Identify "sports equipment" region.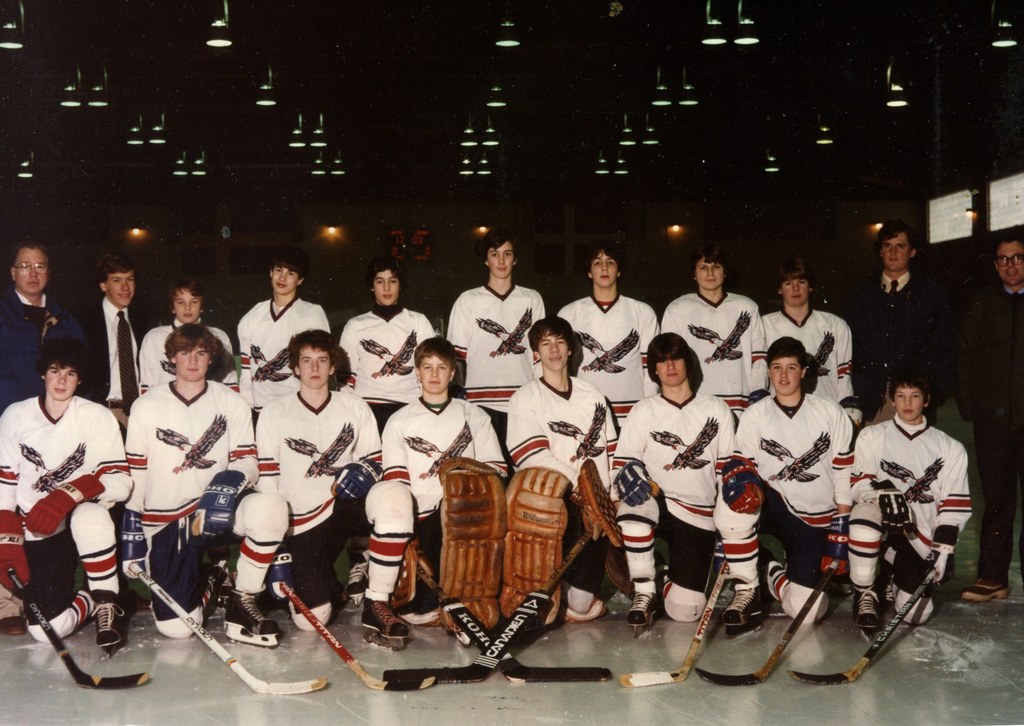
Region: l=331, t=456, r=383, b=504.
